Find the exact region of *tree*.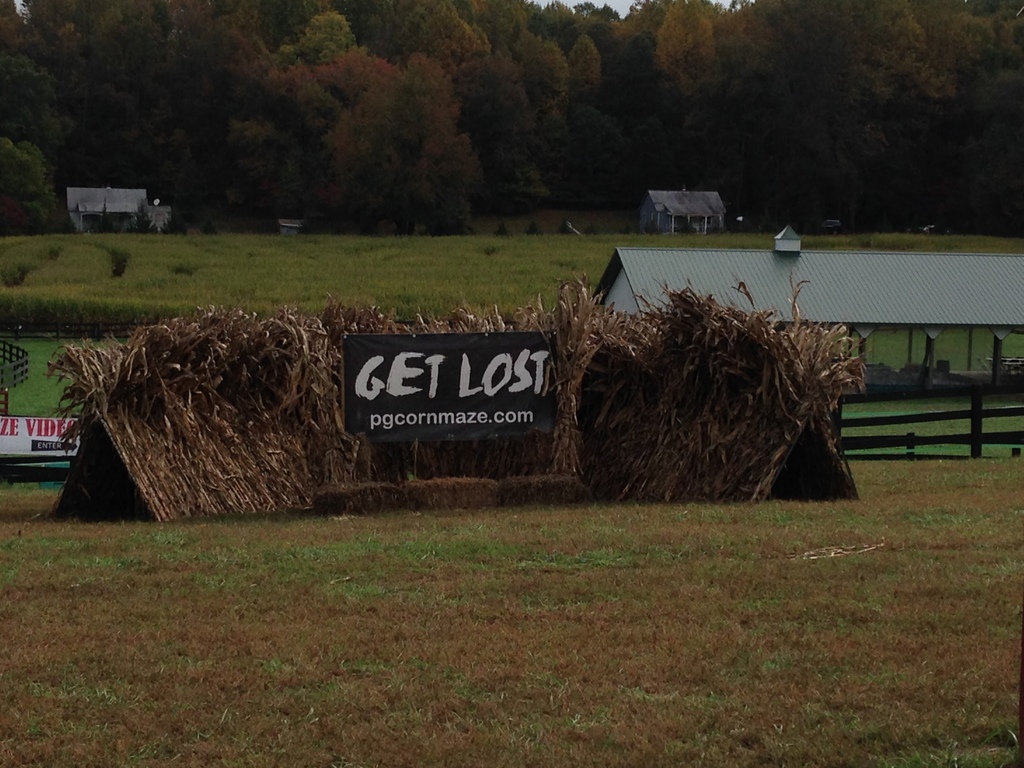
Exact region: {"left": 0, "top": 131, "right": 47, "bottom": 214}.
